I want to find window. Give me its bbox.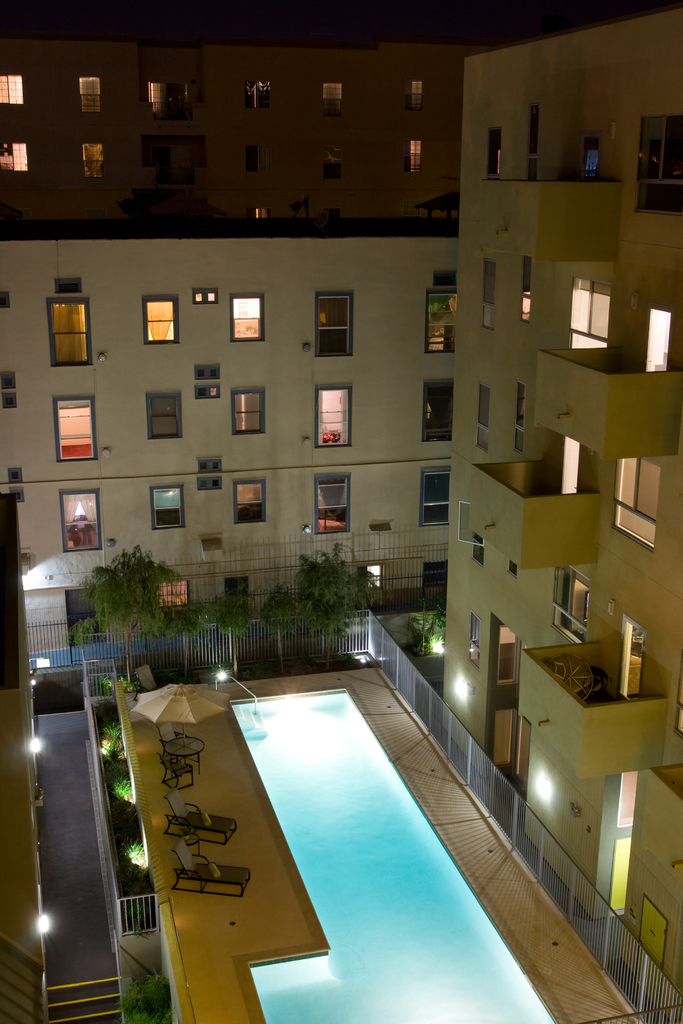
[x1=572, y1=137, x2=602, y2=189].
